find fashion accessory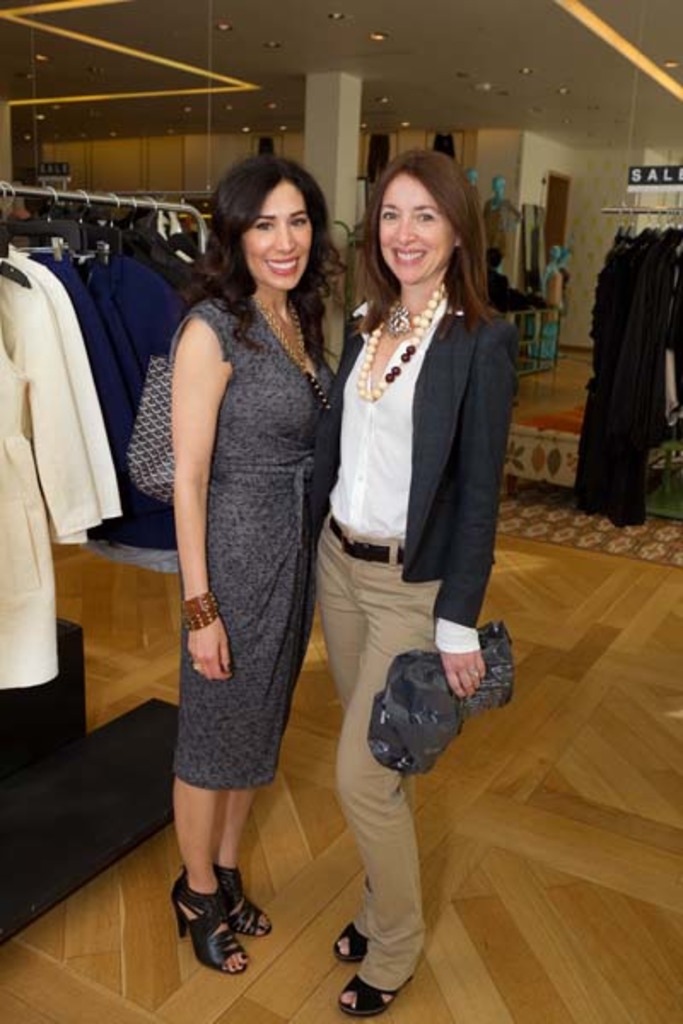
335,978,401,1010
